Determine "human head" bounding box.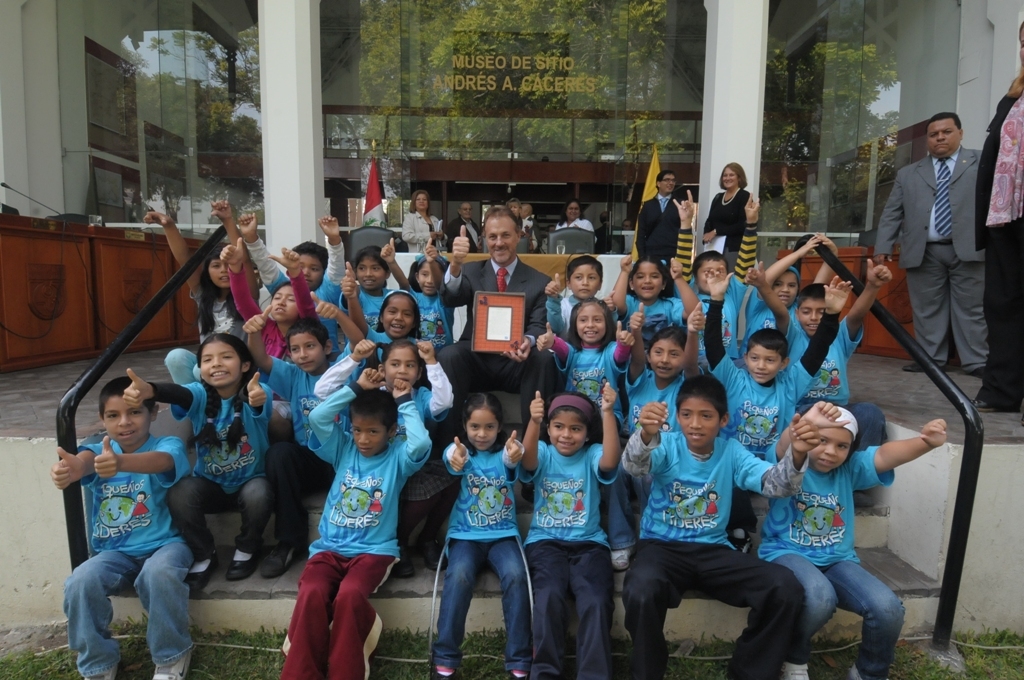
Determined: [767,265,800,311].
